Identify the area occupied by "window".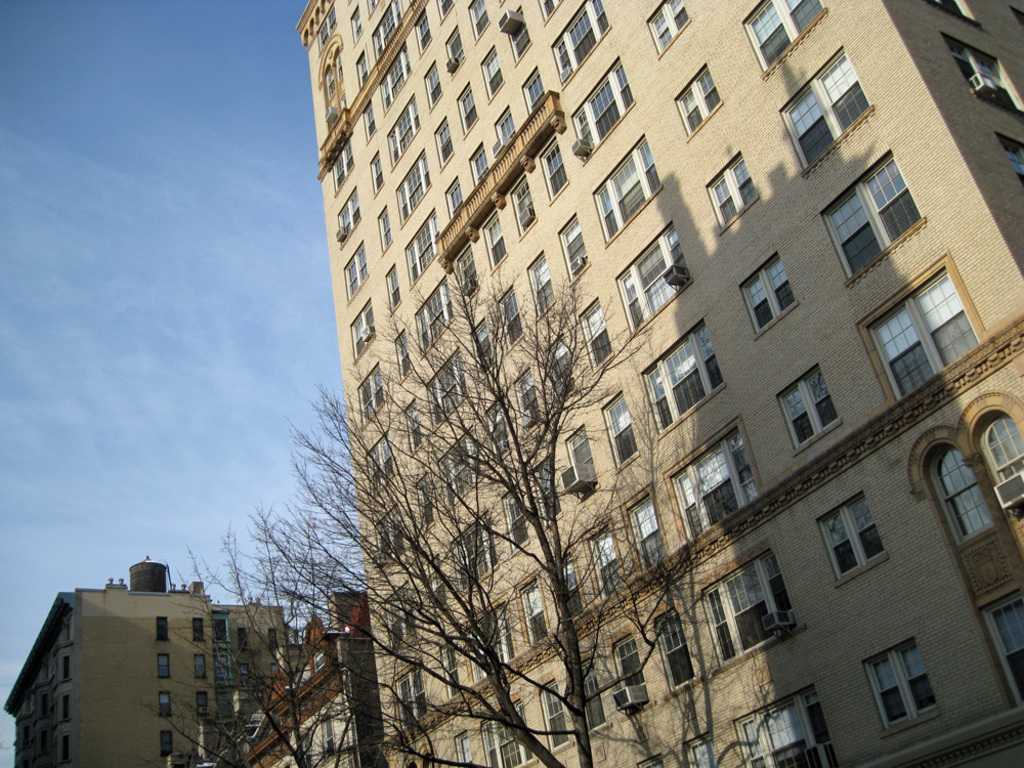
Area: pyautogui.locateOnScreen(546, 333, 575, 398).
